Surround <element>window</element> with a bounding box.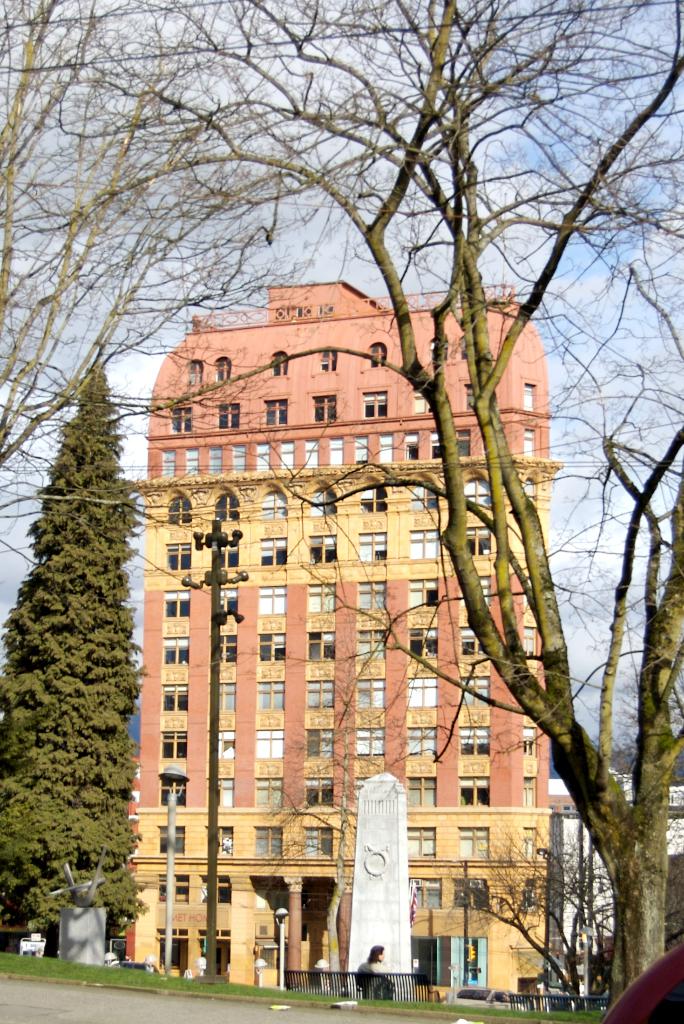
detection(161, 684, 185, 711).
